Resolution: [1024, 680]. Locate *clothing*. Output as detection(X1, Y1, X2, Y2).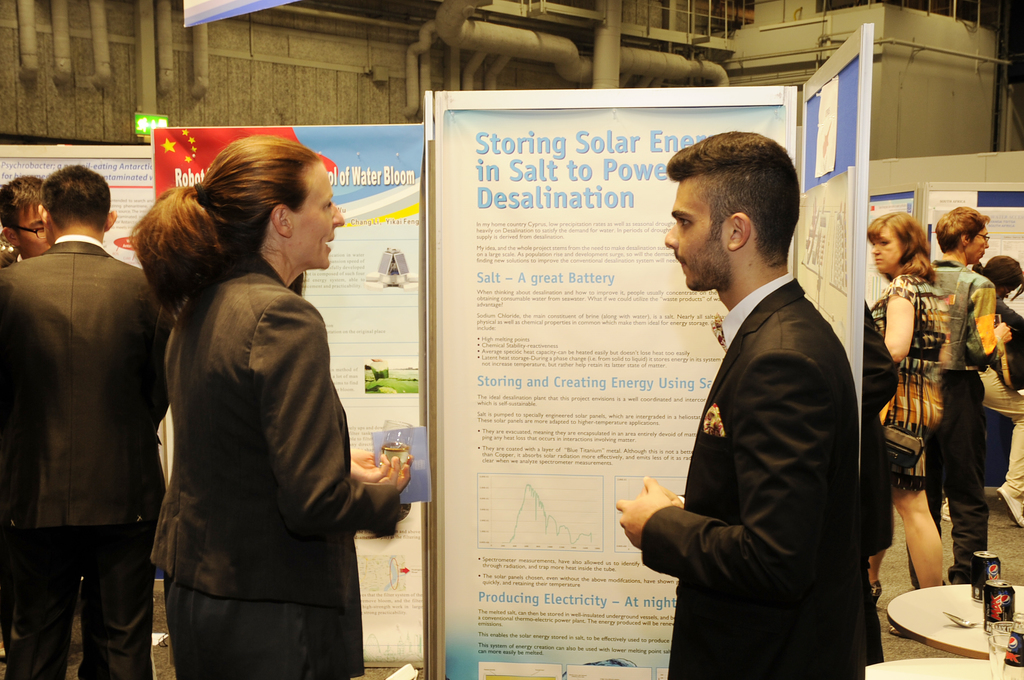
detection(852, 291, 911, 576).
